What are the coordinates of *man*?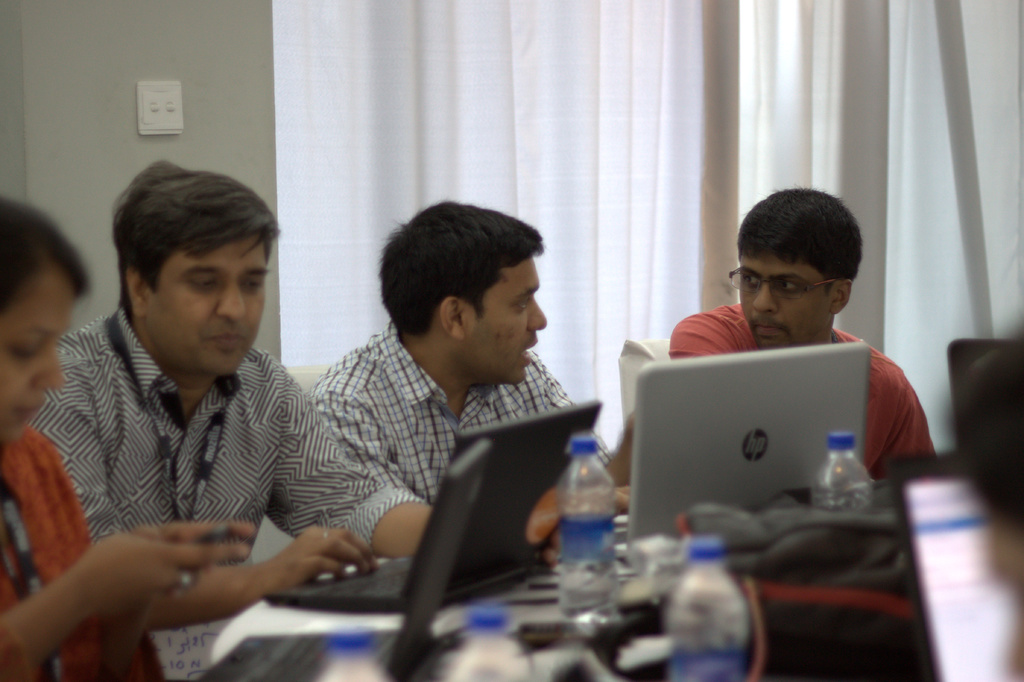
BBox(669, 187, 939, 482).
